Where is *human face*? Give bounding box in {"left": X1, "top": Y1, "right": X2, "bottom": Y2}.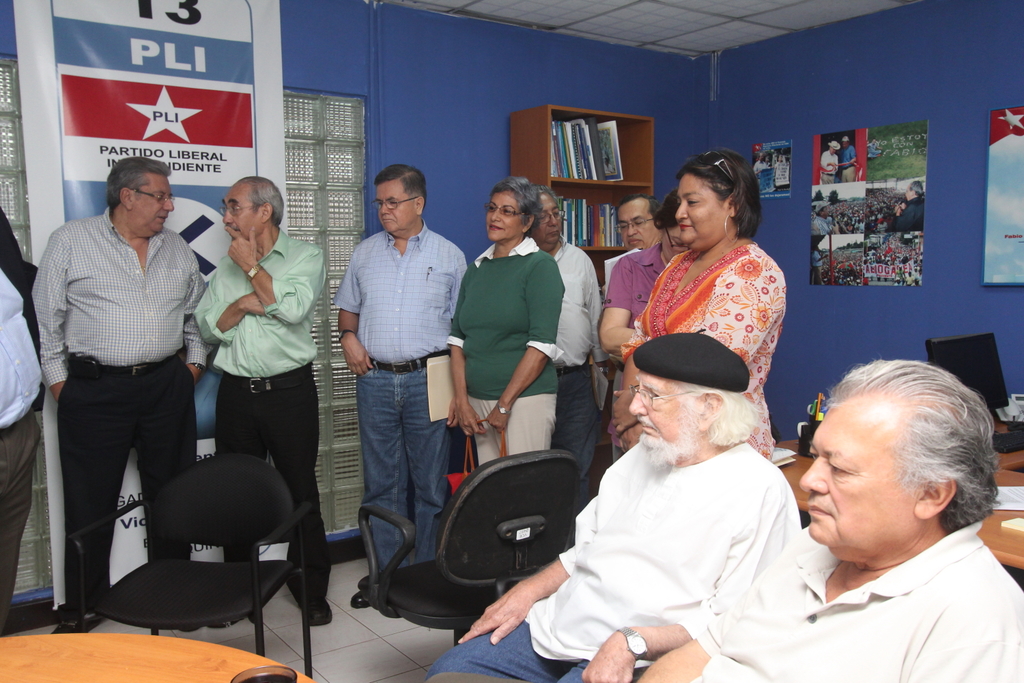
{"left": 796, "top": 401, "right": 913, "bottom": 545}.
